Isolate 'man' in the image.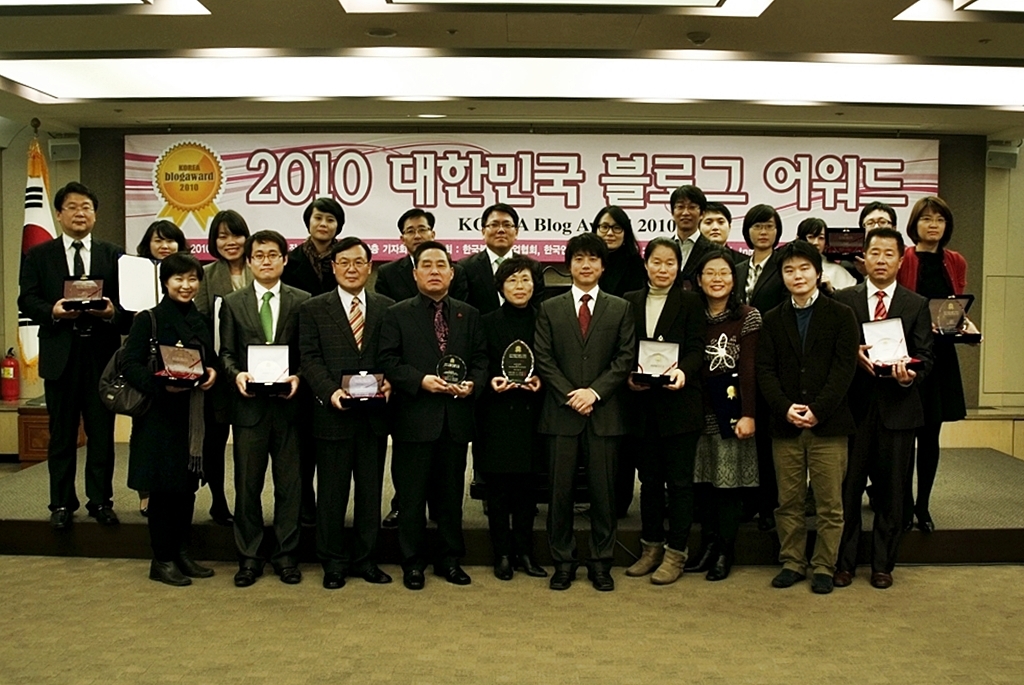
Isolated region: (left=459, top=201, right=534, bottom=314).
